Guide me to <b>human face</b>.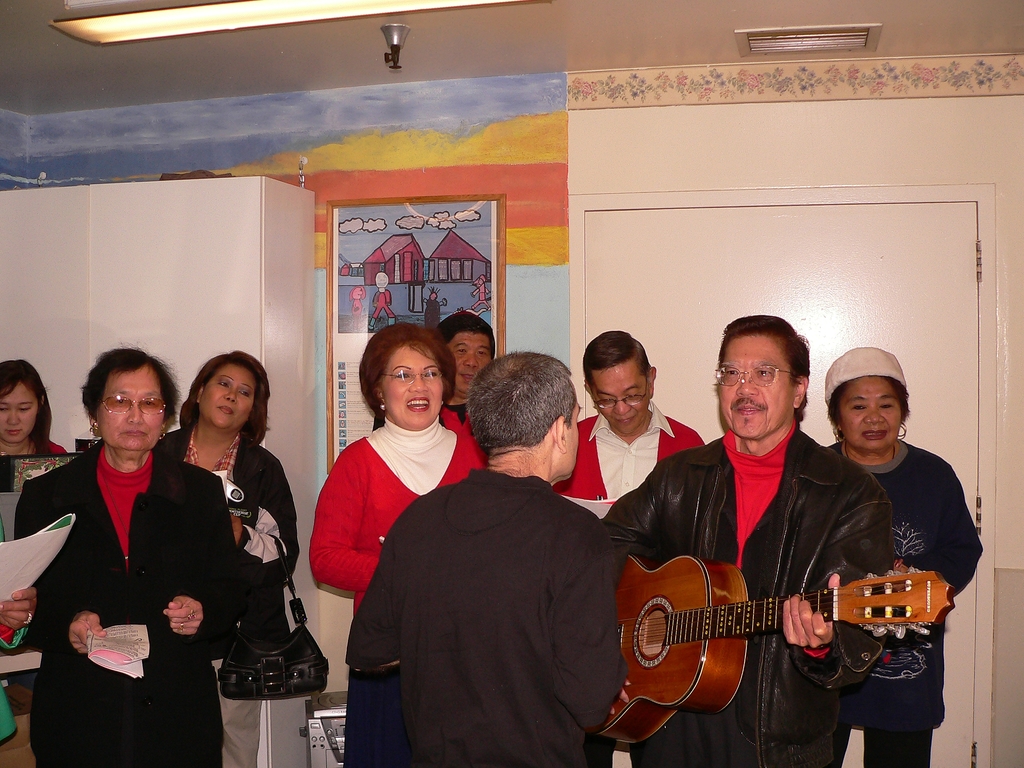
Guidance: (left=193, top=360, right=259, bottom=426).
